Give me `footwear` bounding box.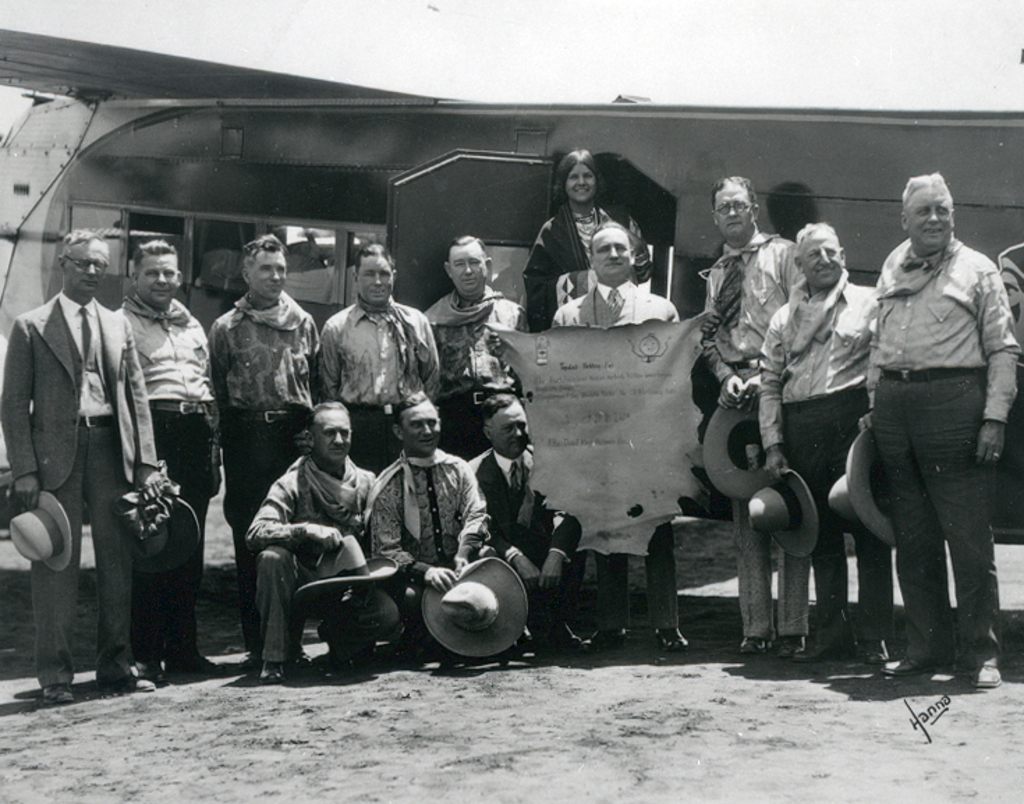
(left=577, top=626, right=630, bottom=648).
